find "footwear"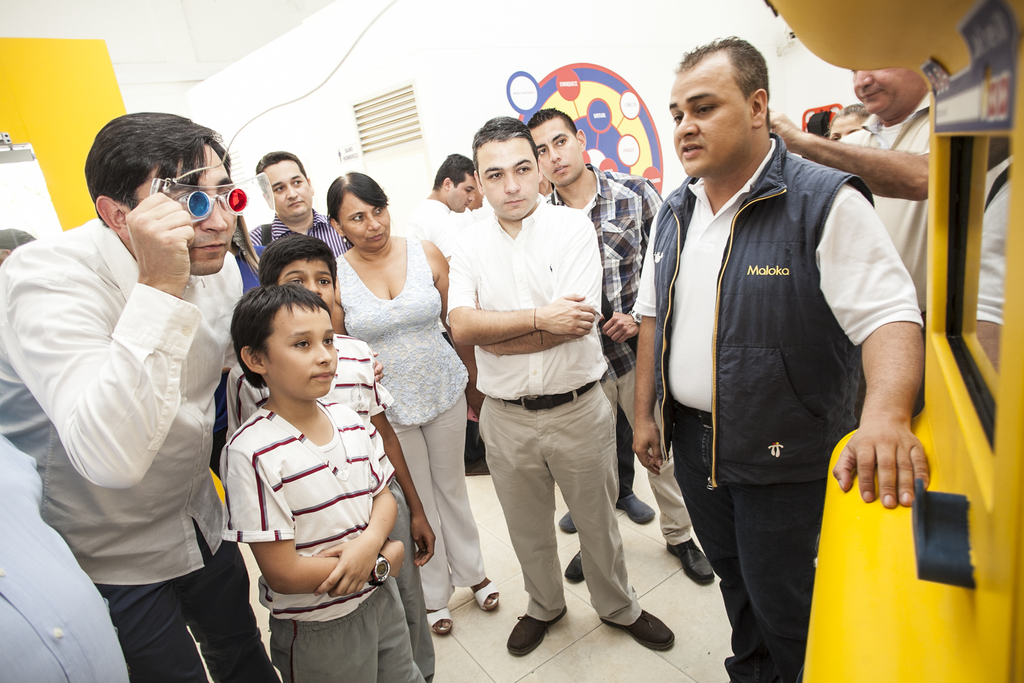
564/552/588/582
